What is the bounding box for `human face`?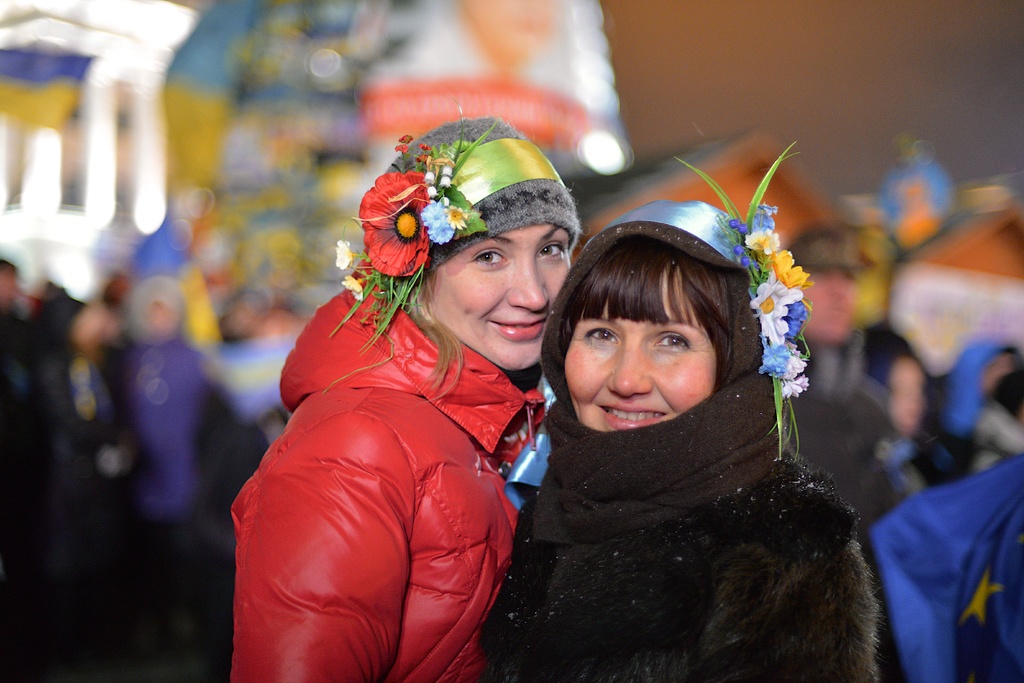
box(420, 217, 577, 378).
